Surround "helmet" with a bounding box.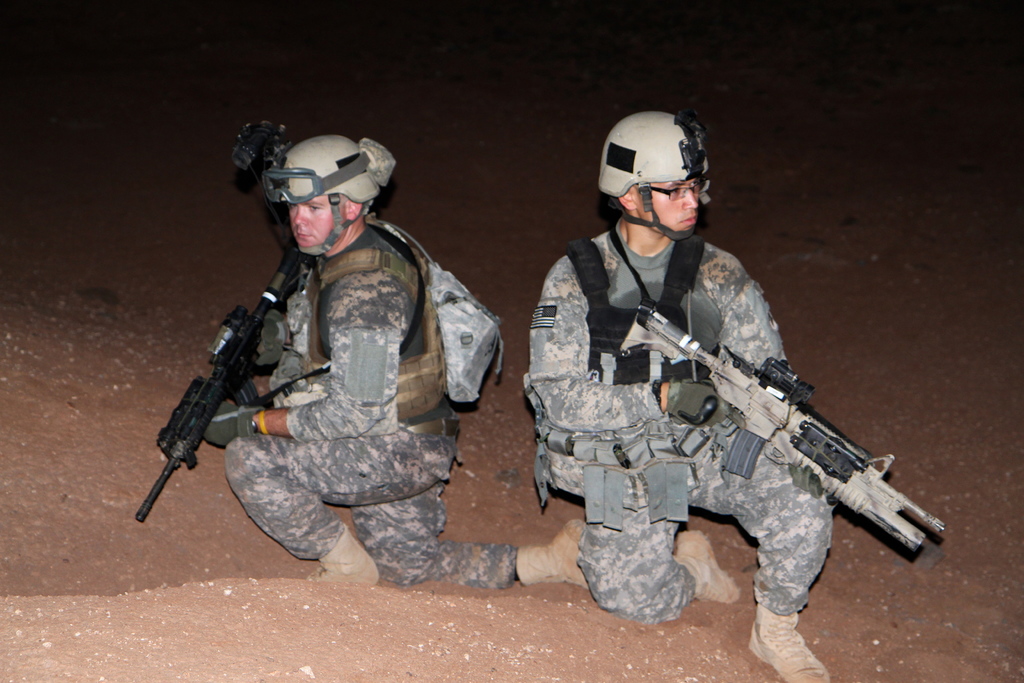
(266,135,391,256).
